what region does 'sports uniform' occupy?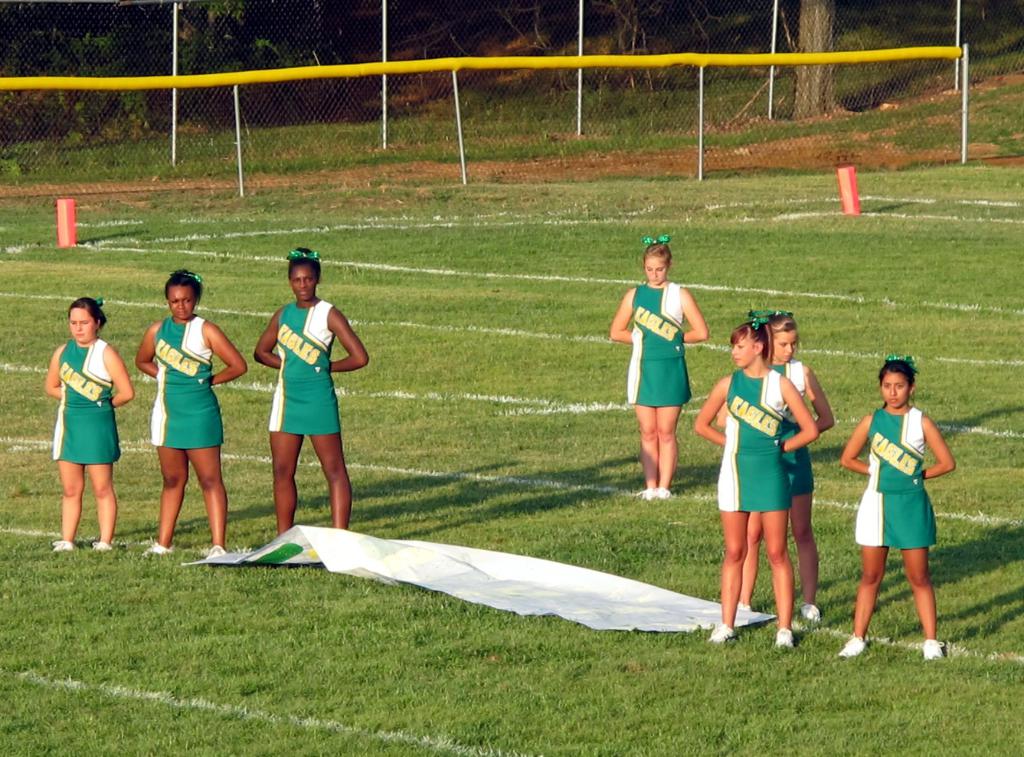
region(838, 408, 953, 659).
